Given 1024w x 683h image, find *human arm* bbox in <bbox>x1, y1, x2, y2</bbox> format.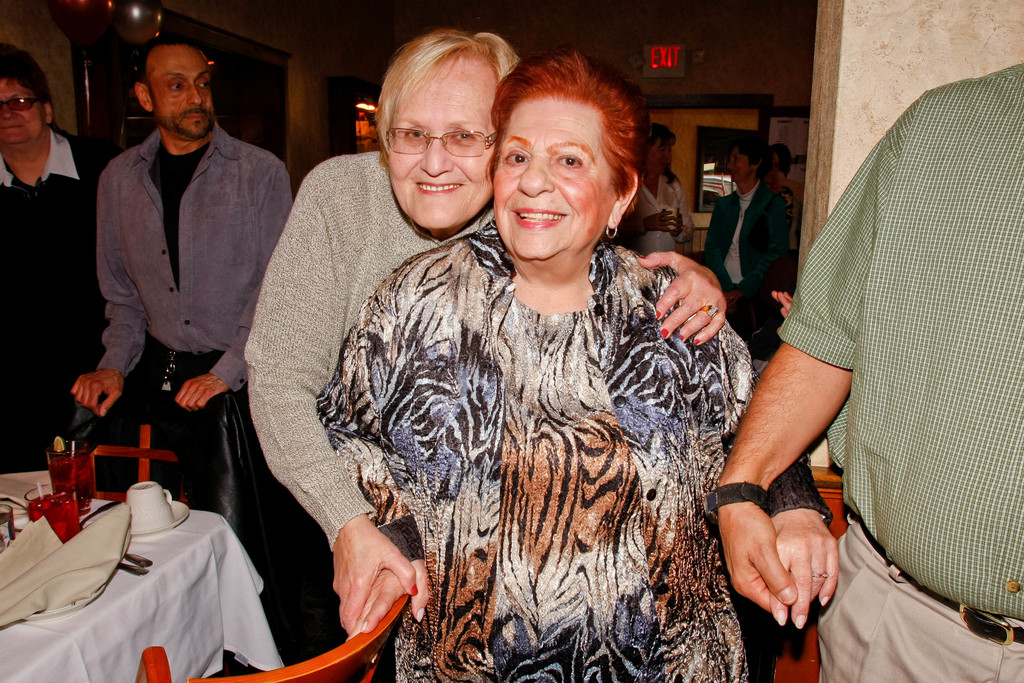
<bbox>717, 92, 923, 617</bbox>.
